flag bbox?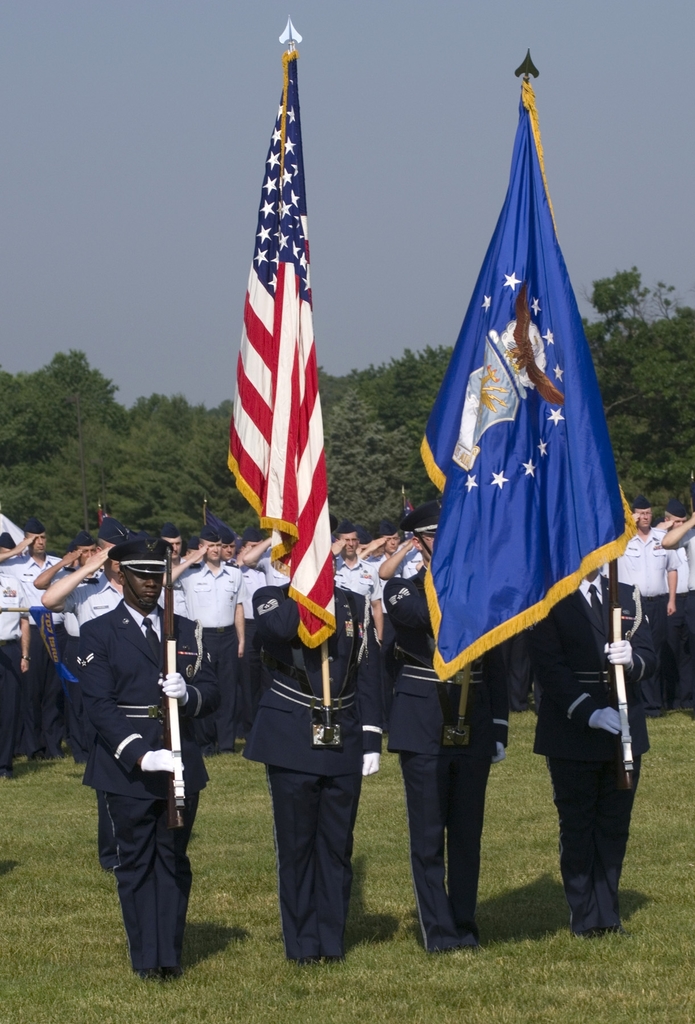
x1=217 y1=65 x2=326 y2=632
